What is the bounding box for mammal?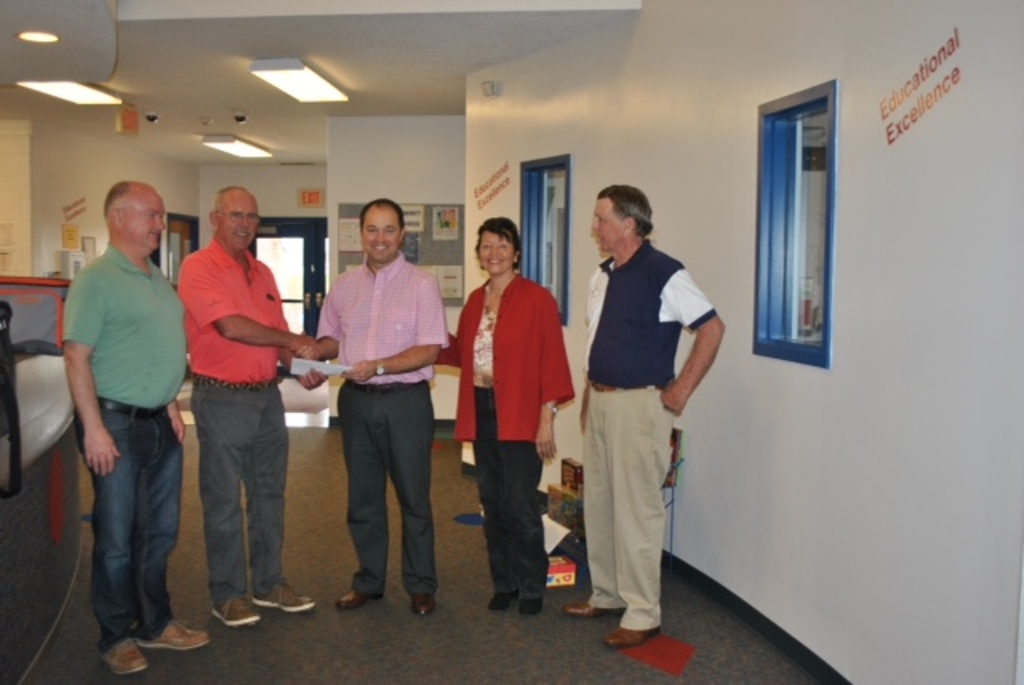
(296, 200, 453, 611).
